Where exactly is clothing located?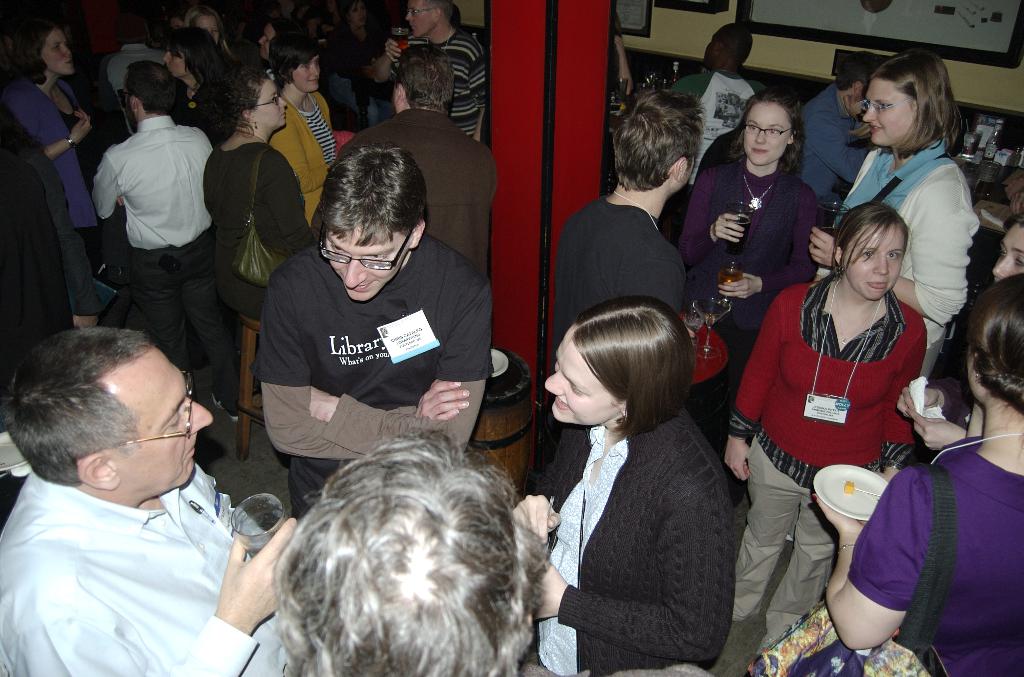
Its bounding box is x1=336 y1=104 x2=497 y2=266.
